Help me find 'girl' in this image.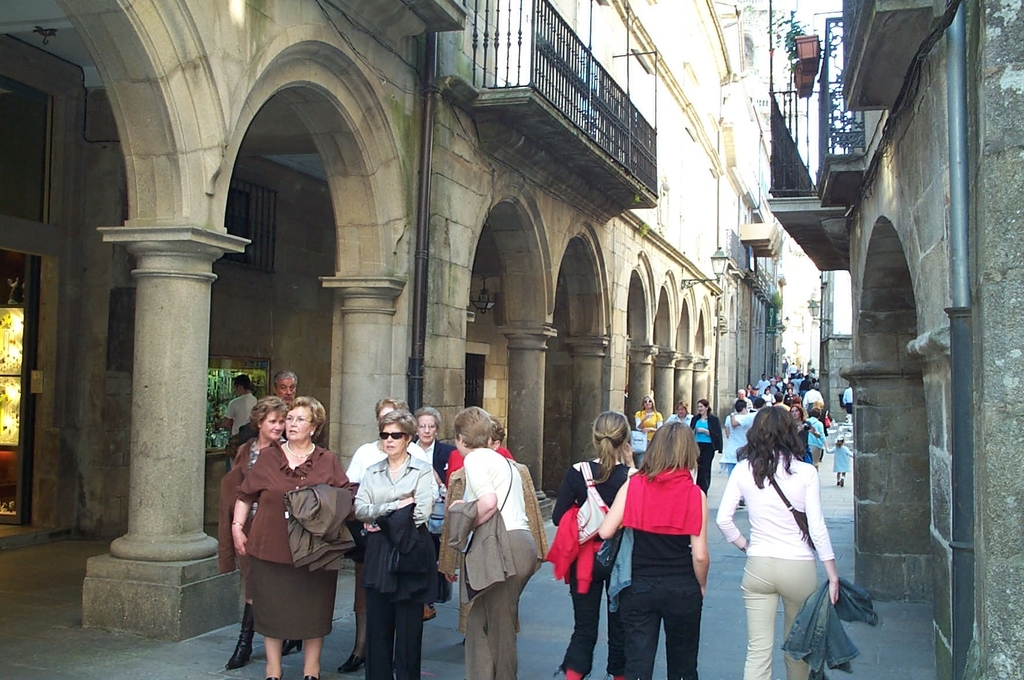
Found it: 824 434 853 486.
